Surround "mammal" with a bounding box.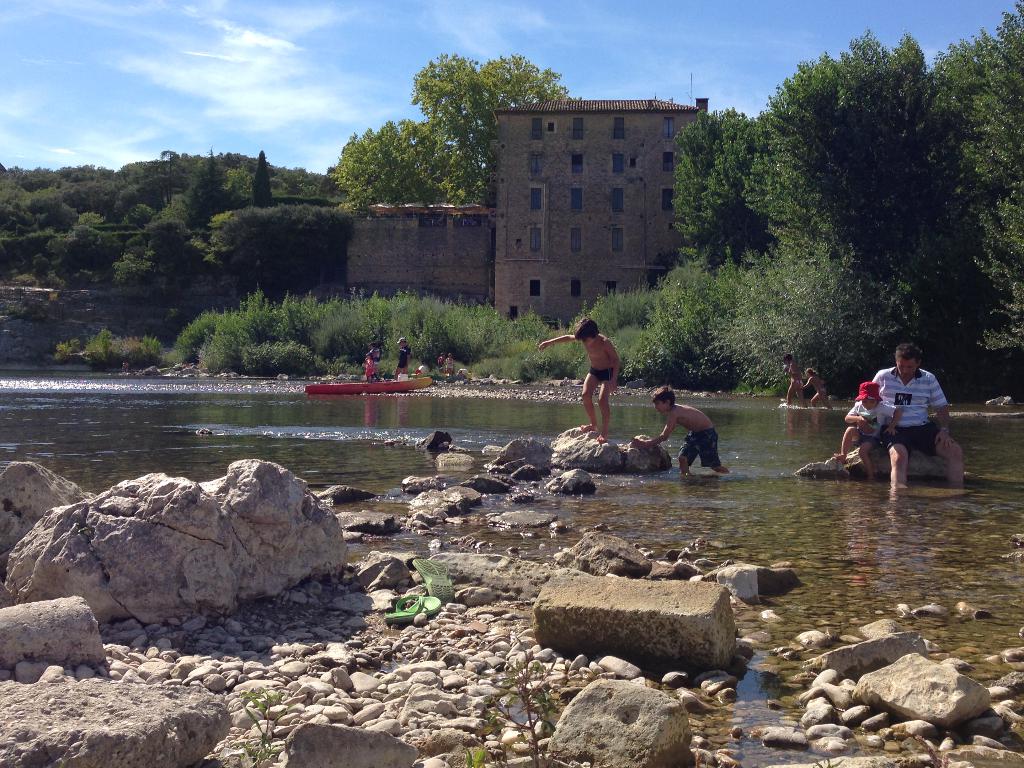
<box>868,341,964,483</box>.
